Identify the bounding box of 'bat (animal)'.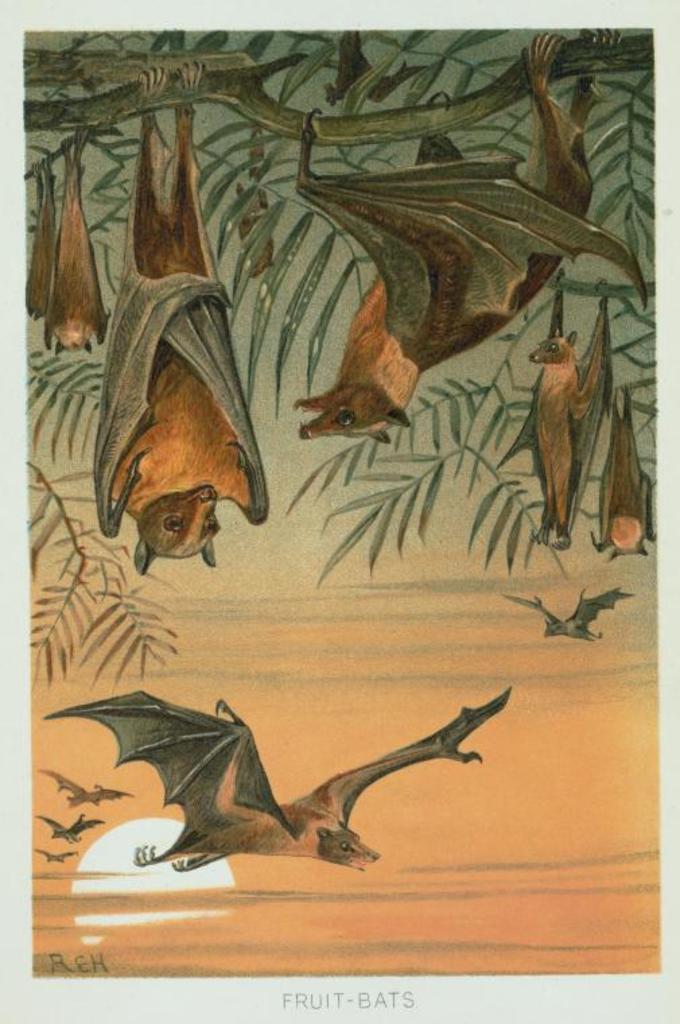
l=36, t=850, r=79, b=866.
